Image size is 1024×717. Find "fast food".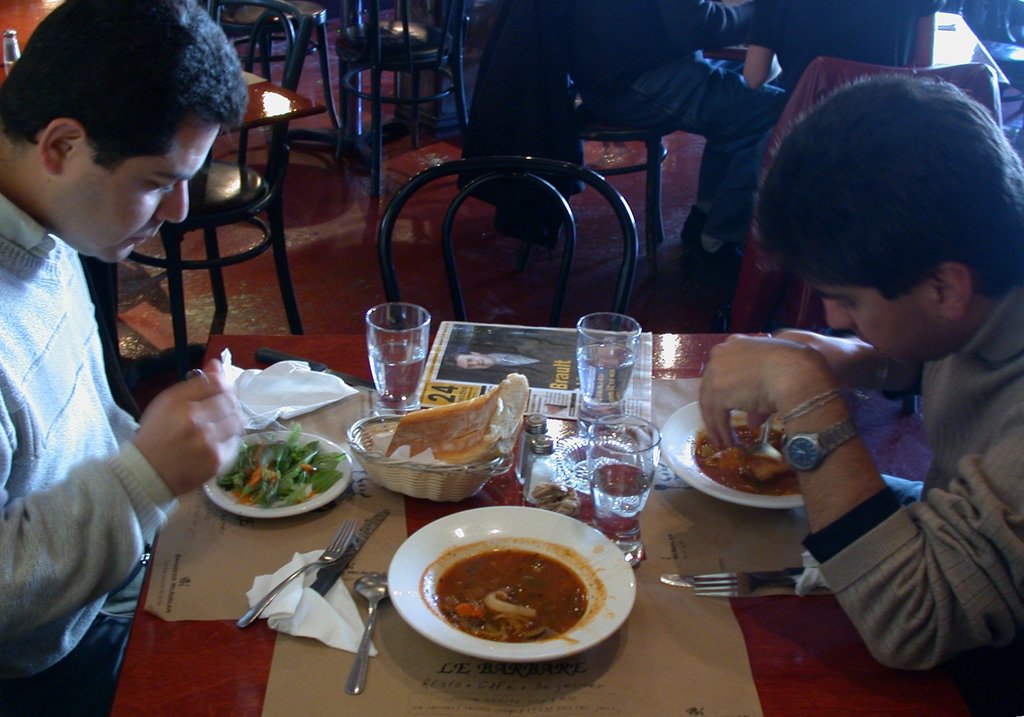
pyautogui.locateOnScreen(385, 370, 529, 459).
